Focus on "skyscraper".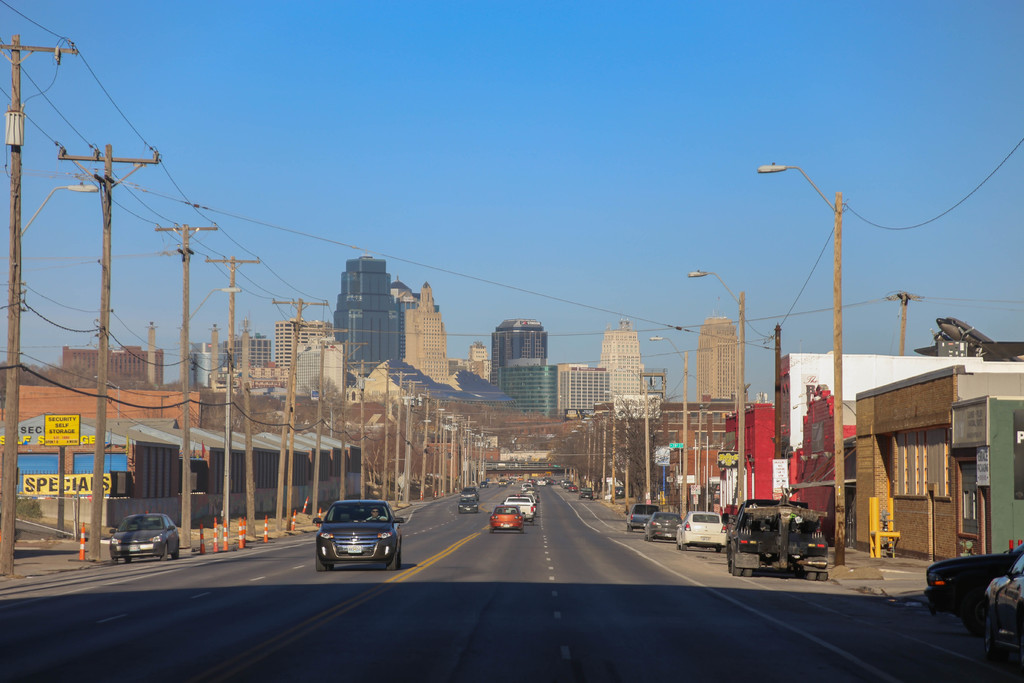
Focused at bbox=(697, 315, 738, 401).
